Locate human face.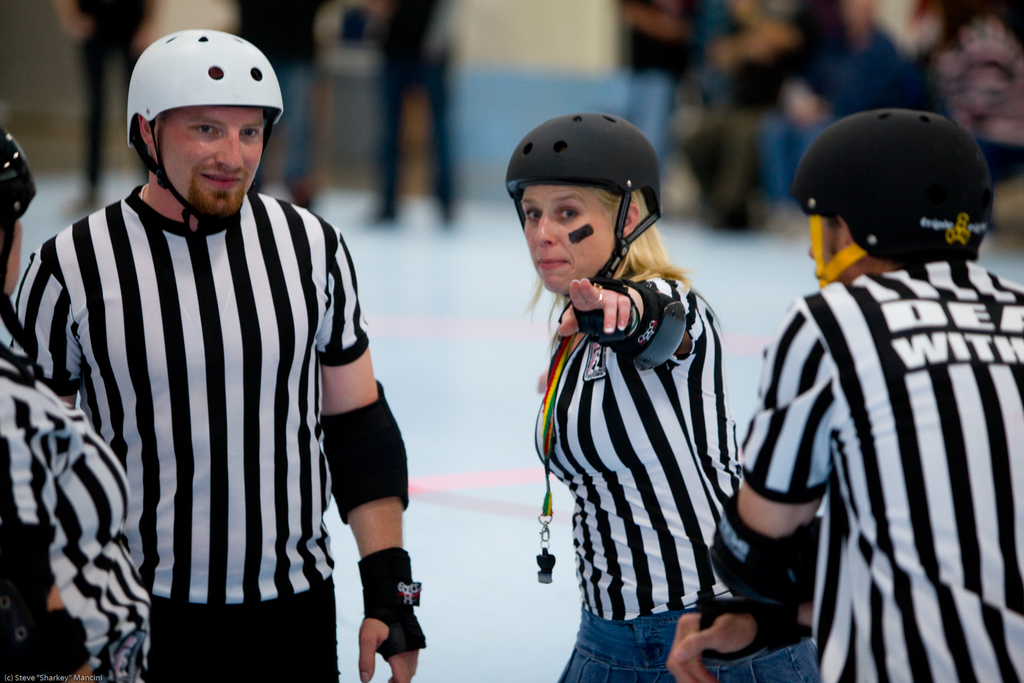
Bounding box: 157, 103, 262, 216.
